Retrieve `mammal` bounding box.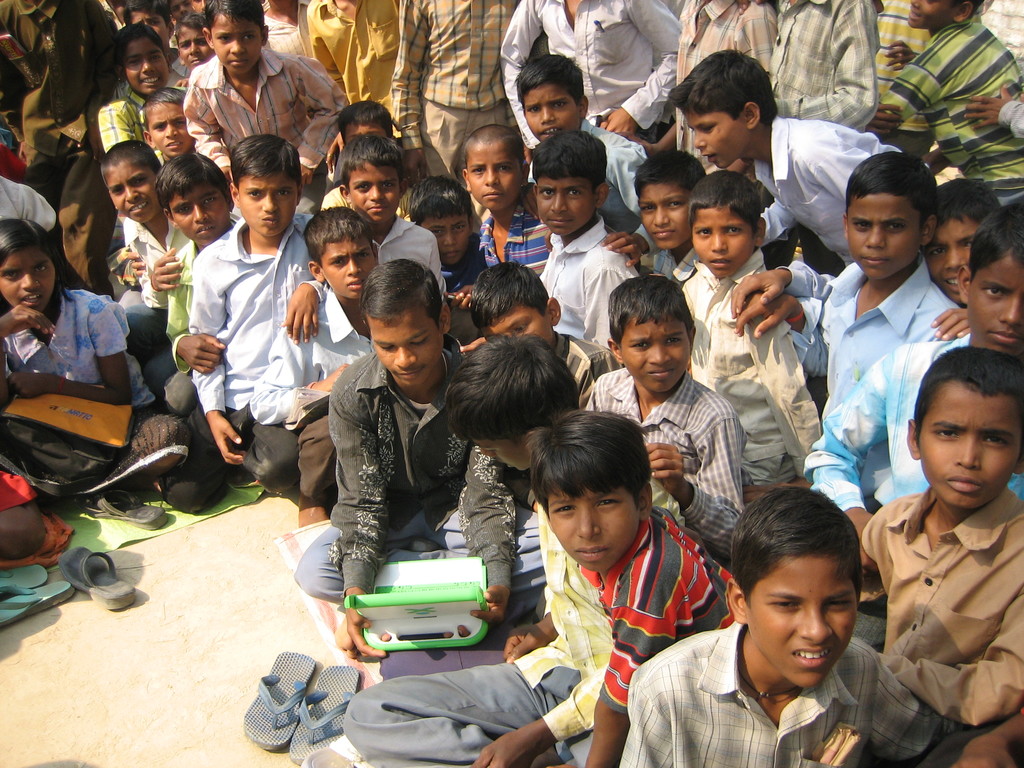
Bounding box: pyautogui.locateOnScreen(345, 94, 395, 149).
